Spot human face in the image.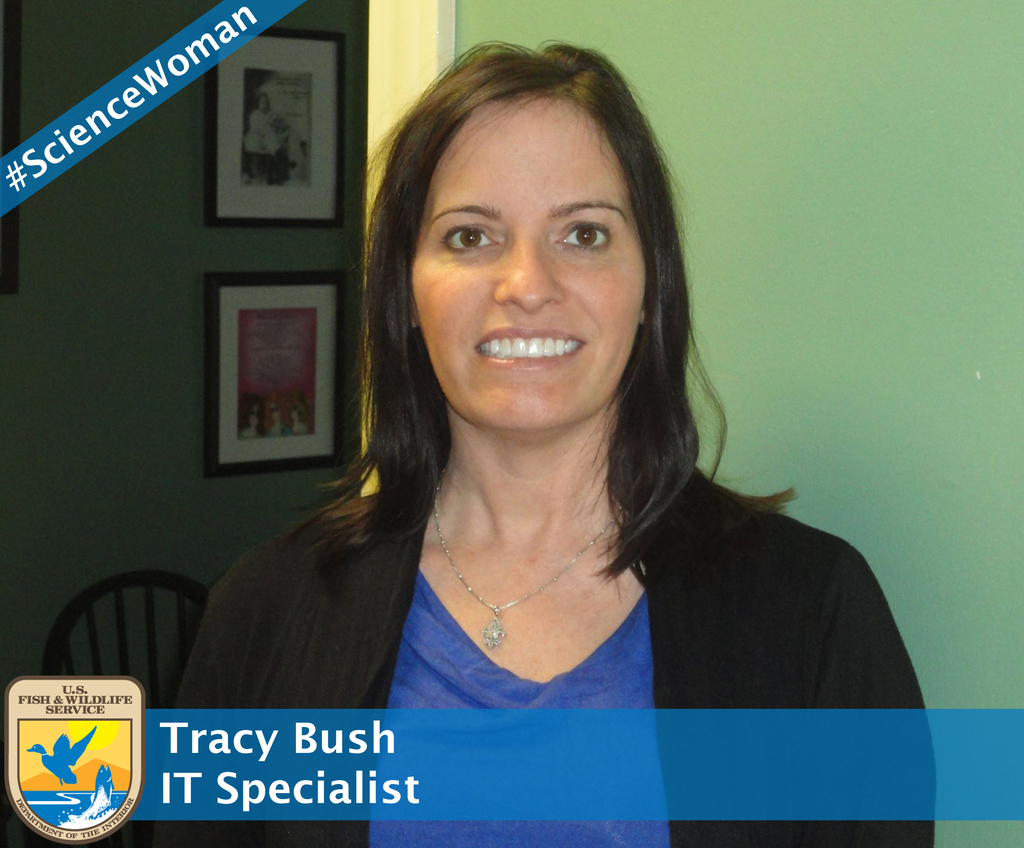
human face found at Rect(259, 98, 268, 115).
